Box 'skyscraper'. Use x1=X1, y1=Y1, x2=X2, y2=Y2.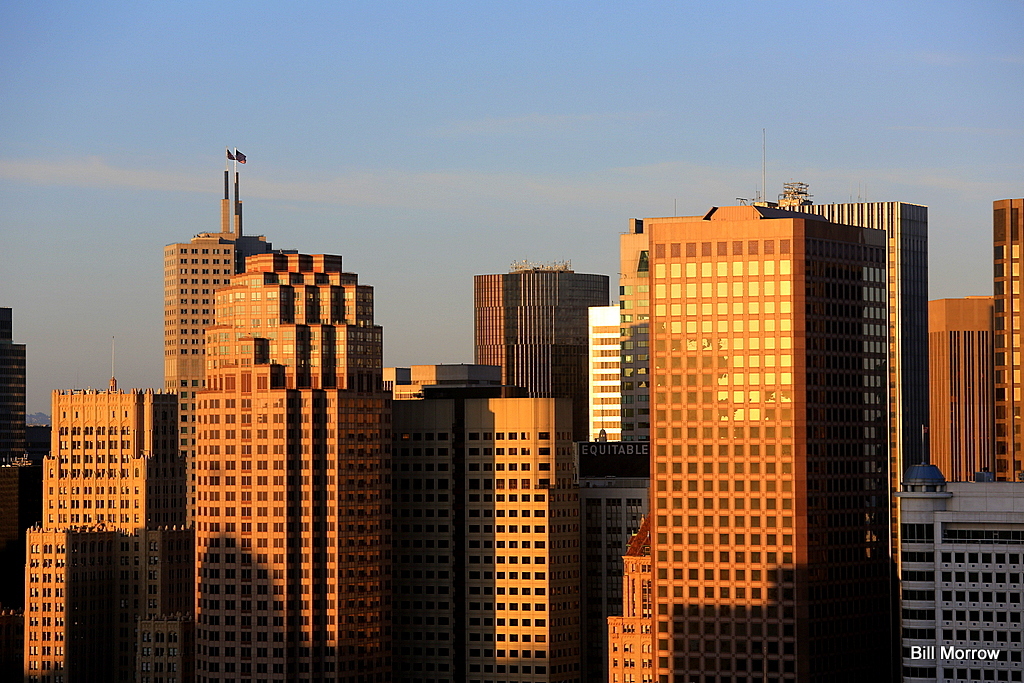
x1=468, y1=256, x2=605, y2=440.
